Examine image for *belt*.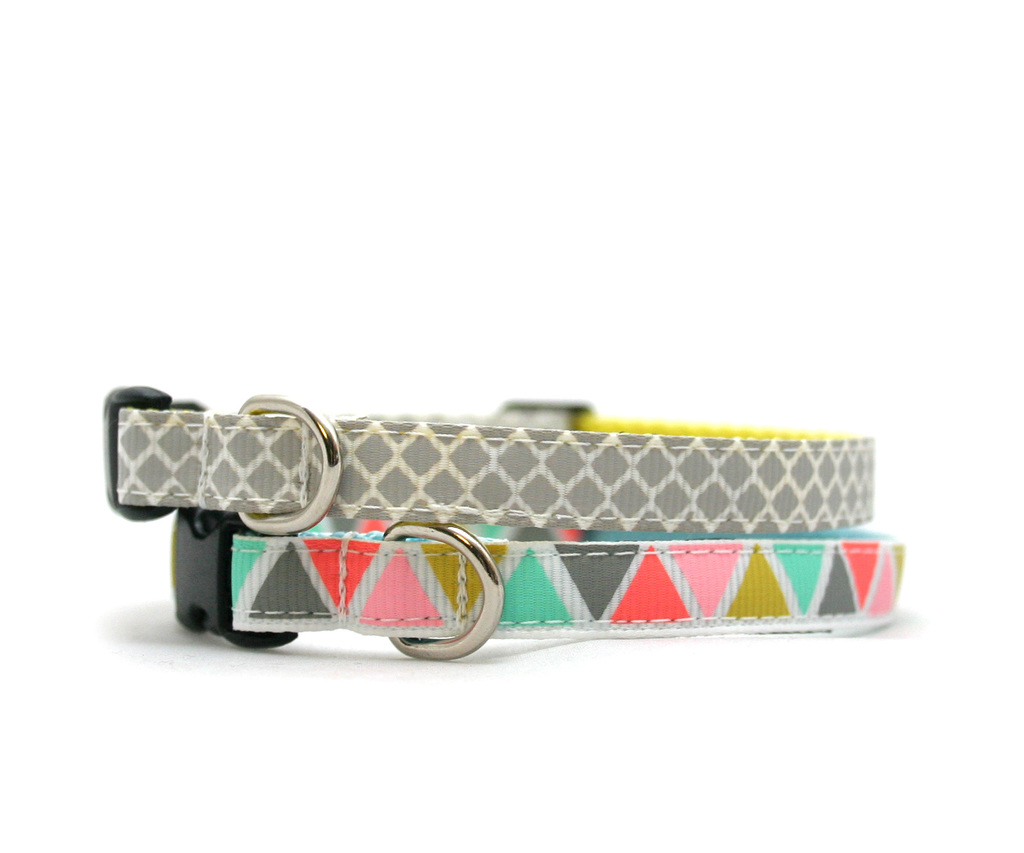
Examination result: rect(166, 525, 902, 658).
